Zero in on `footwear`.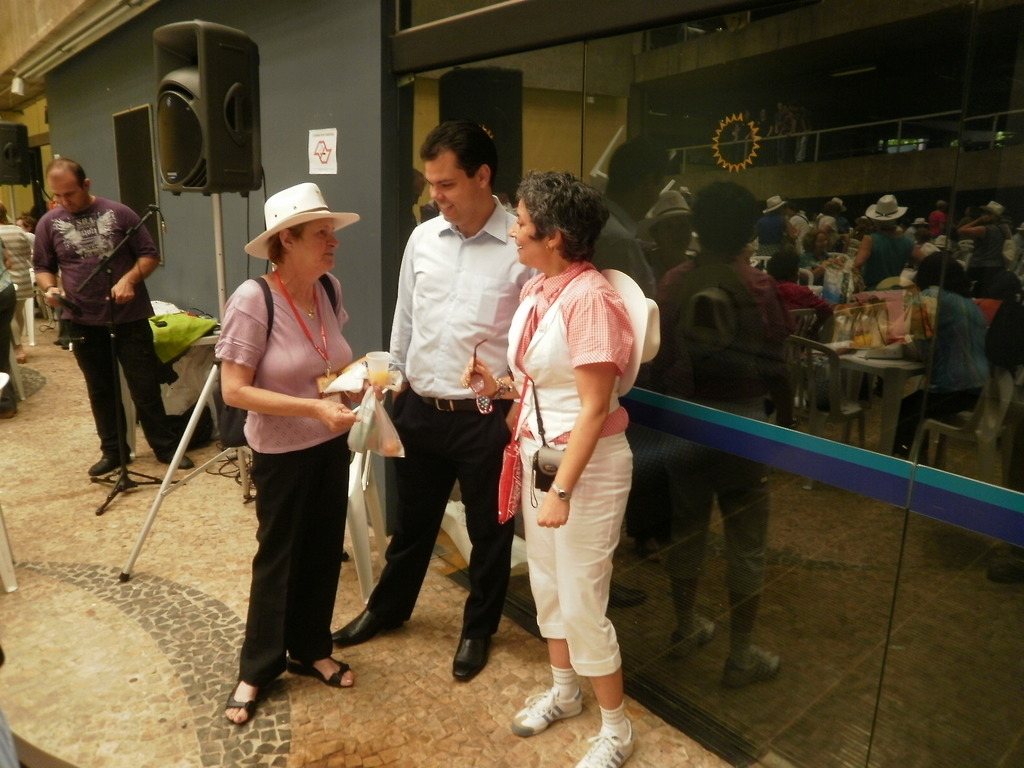
Zeroed in: left=156, top=447, right=193, bottom=470.
